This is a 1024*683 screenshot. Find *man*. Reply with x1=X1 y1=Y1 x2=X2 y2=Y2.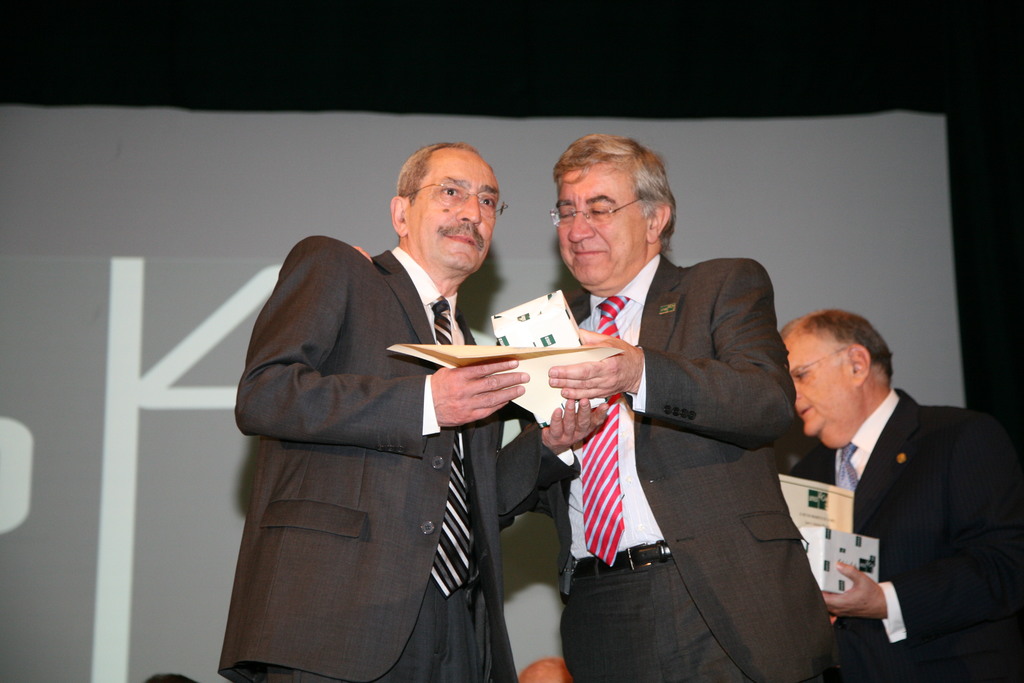
x1=520 y1=128 x2=844 y2=682.
